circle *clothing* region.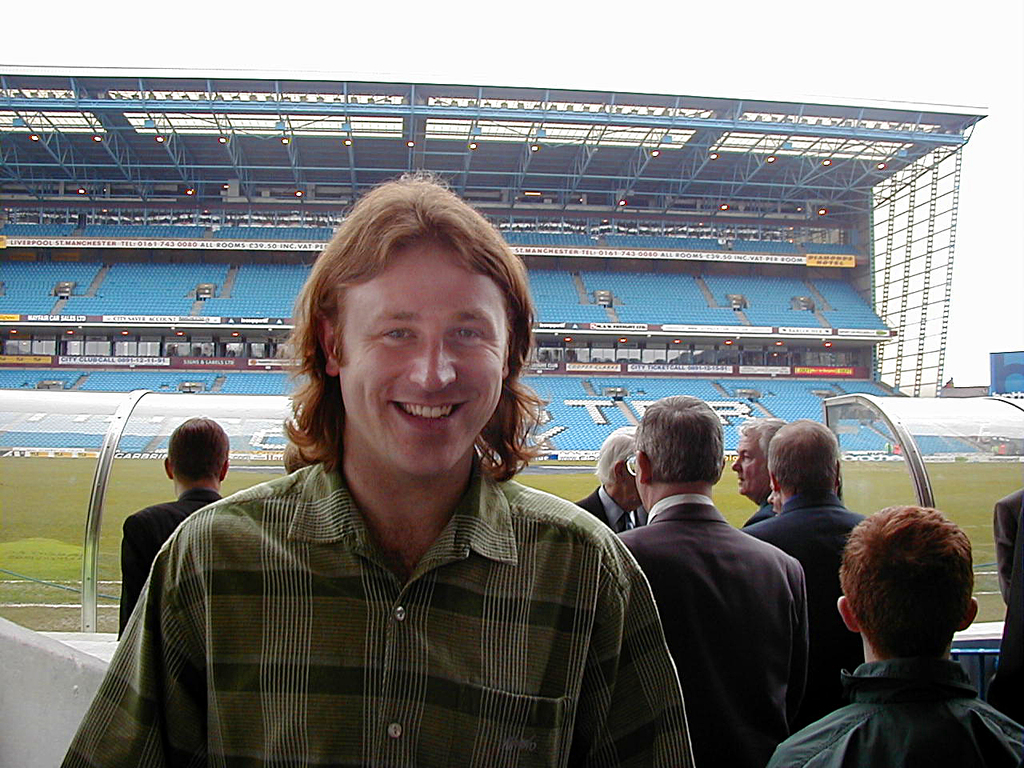
Region: box(116, 484, 226, 640).
